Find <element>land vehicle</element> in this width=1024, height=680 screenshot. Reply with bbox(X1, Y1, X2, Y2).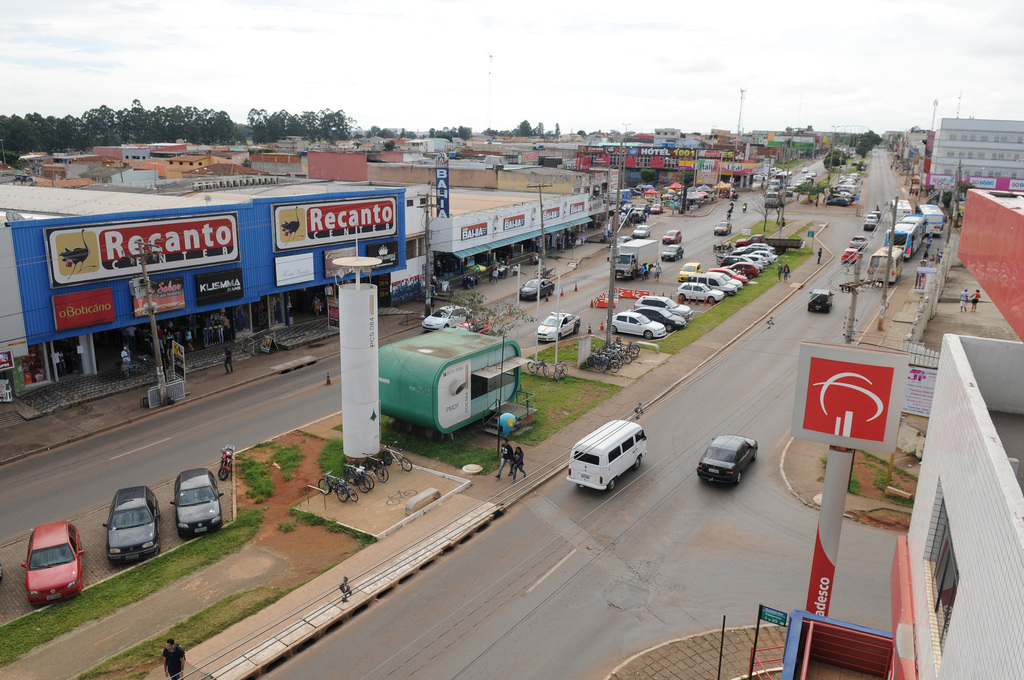
bbox(663, 228, 685, 243).
